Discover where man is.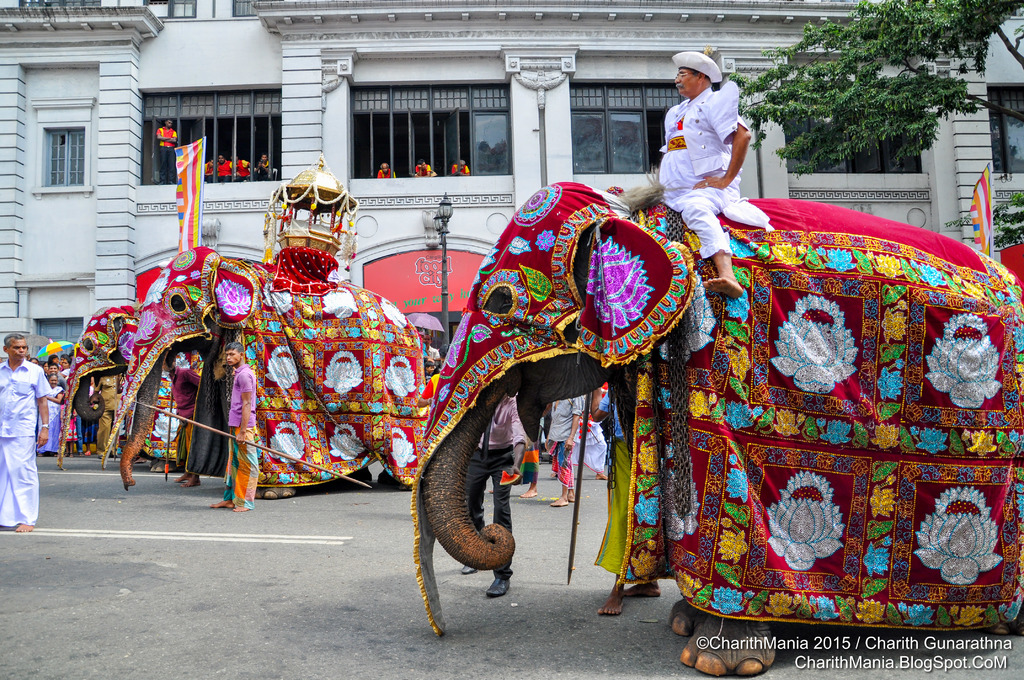
Discovered at {"left": 231, "top": 154, "right": 251, "bottom": 181}.
